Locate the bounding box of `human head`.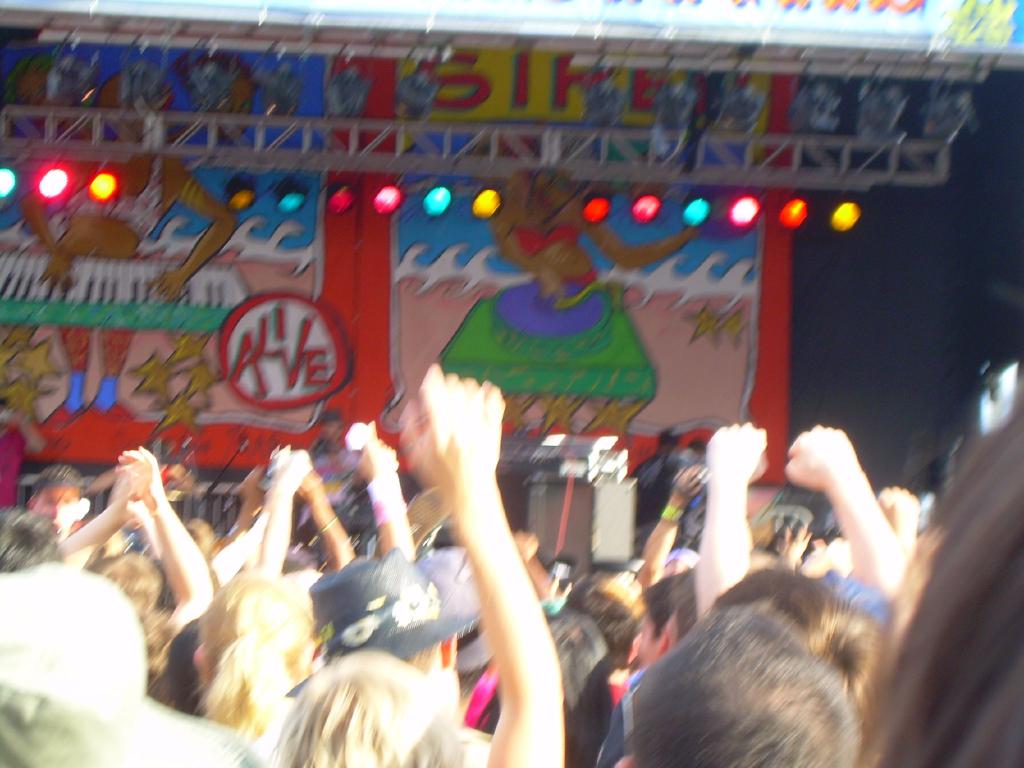
Bounding box: rect(268, 655, 460, 759).
